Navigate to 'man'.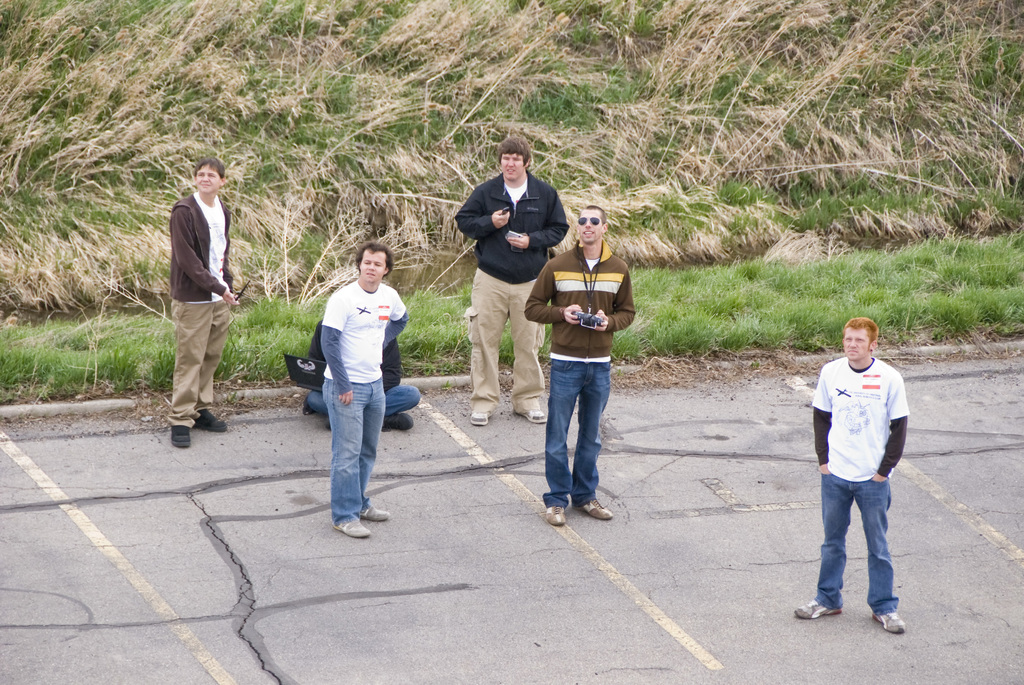
Navigation target: <region>307, 315, 422, 432</region>.
